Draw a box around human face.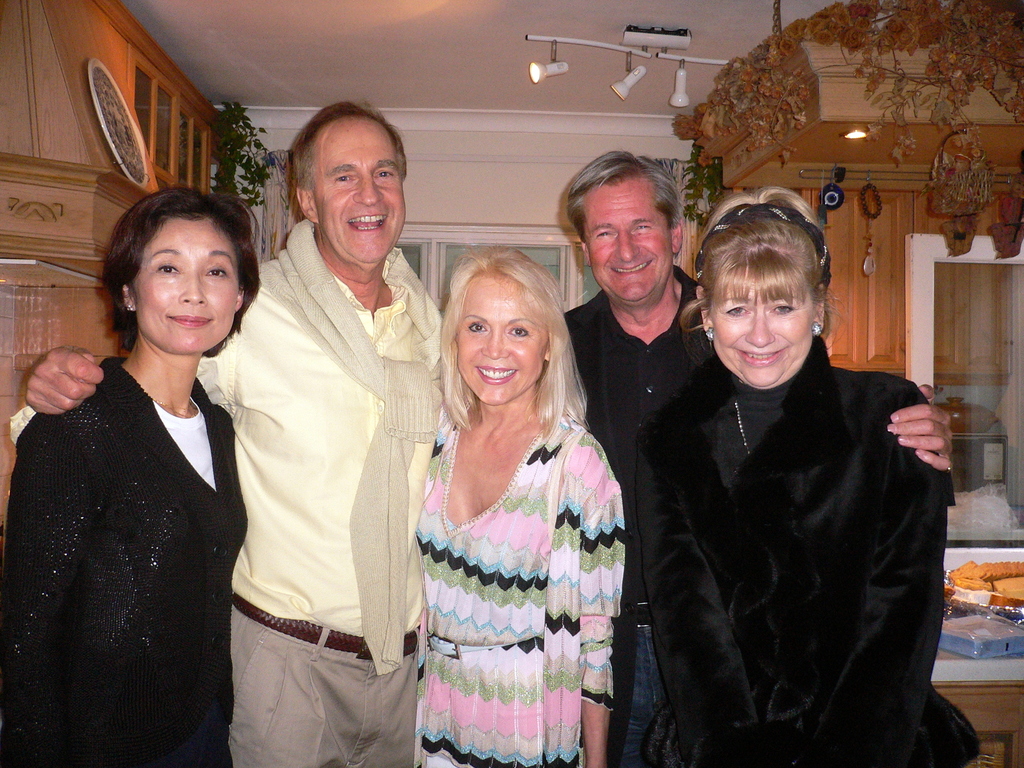
{"x1": 712, "y1": 267, "x2": 812, "y2": 385}.
